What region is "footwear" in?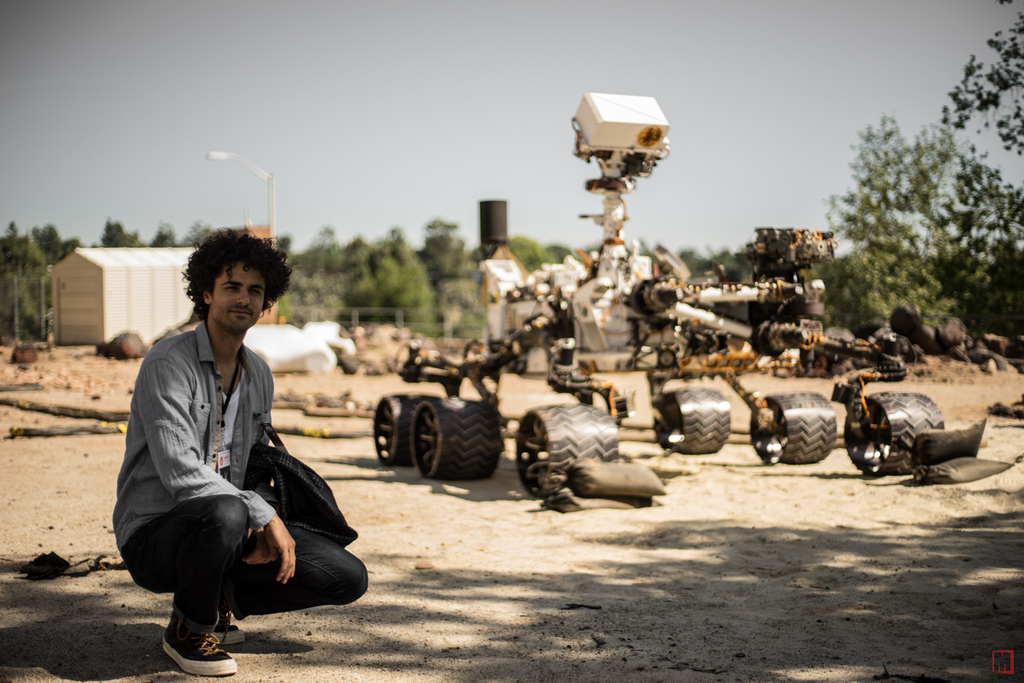
216:613:248:647.
